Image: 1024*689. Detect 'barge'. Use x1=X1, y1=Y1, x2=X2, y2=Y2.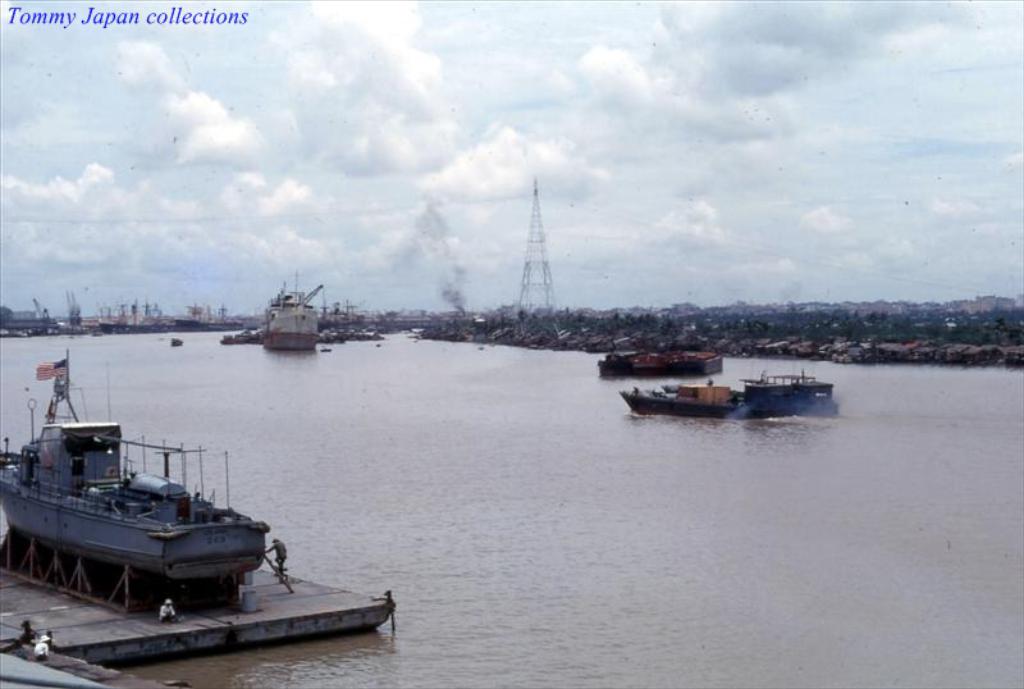
x1=598, y1=348, x2=728, y2=375.
